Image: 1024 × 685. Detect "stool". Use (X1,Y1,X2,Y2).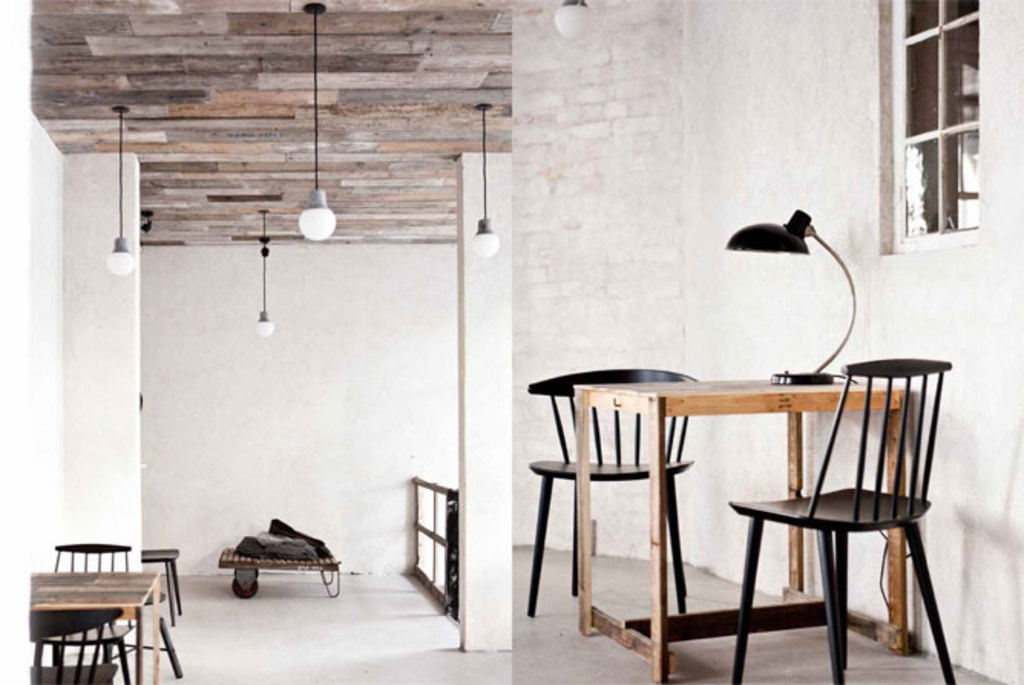
(133,547,182,621).
